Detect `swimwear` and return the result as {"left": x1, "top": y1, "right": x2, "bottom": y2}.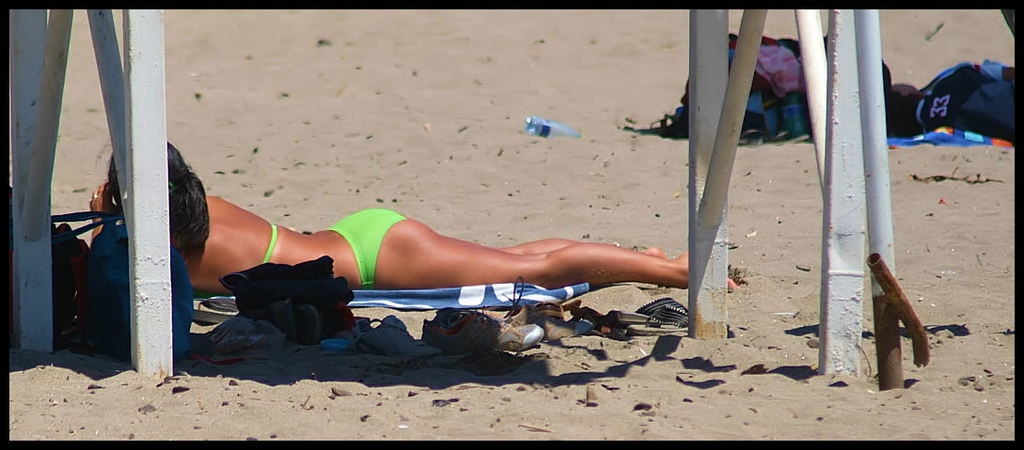
{"left": 327, "top": 209, "right": 411, "bottom": 298}.
